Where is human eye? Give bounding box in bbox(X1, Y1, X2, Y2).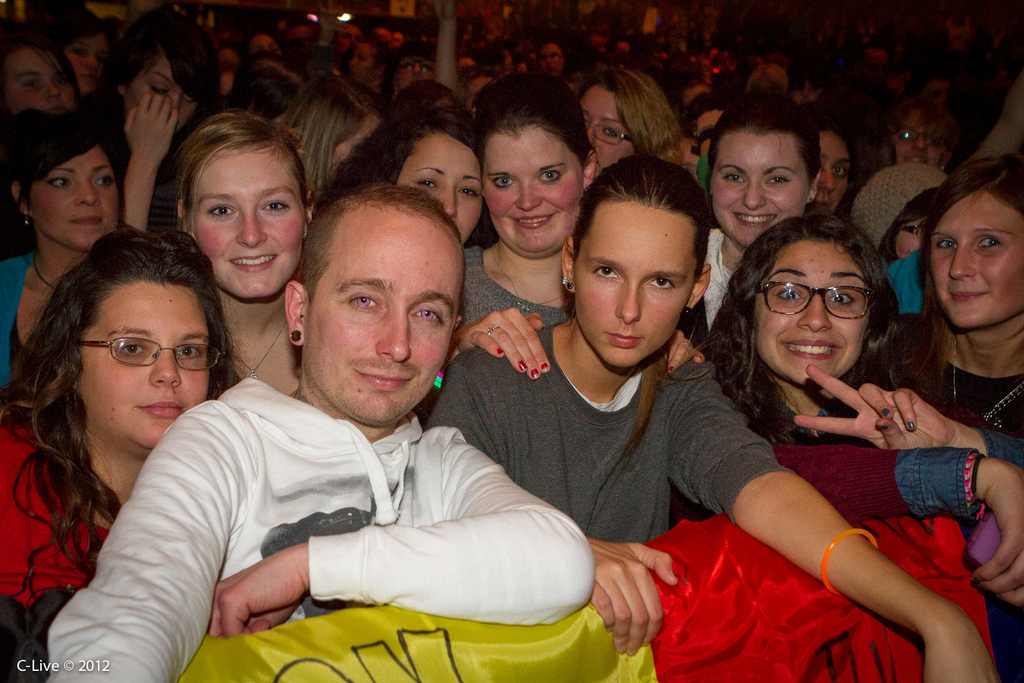
bbox(600, 124, 621, 138).
